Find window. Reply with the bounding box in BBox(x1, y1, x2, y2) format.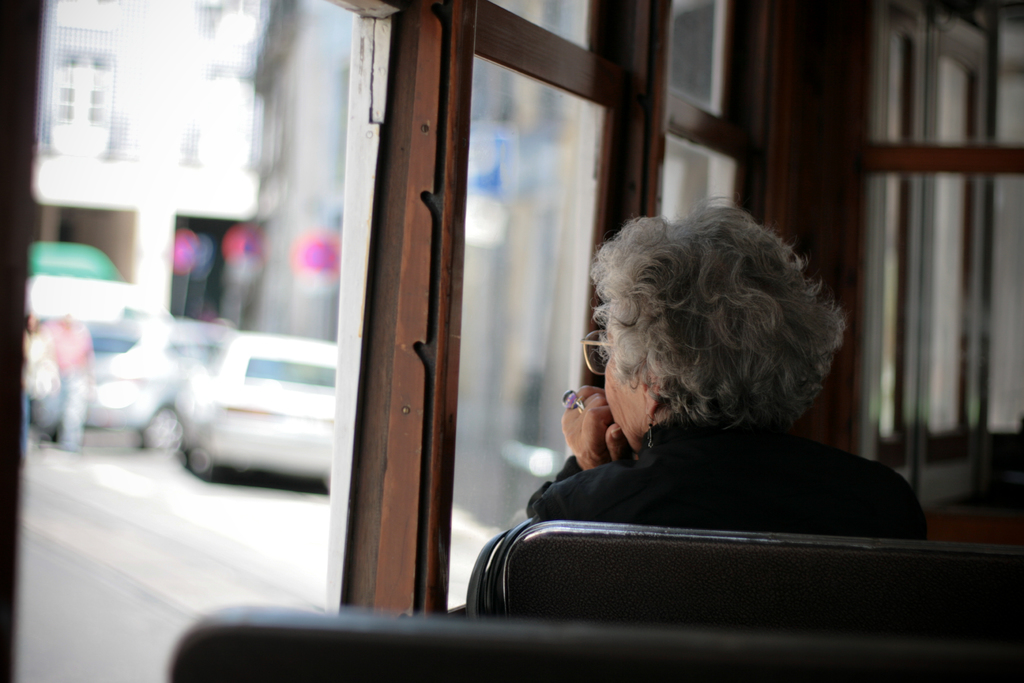
BBox(52, 54, 110, 134).
